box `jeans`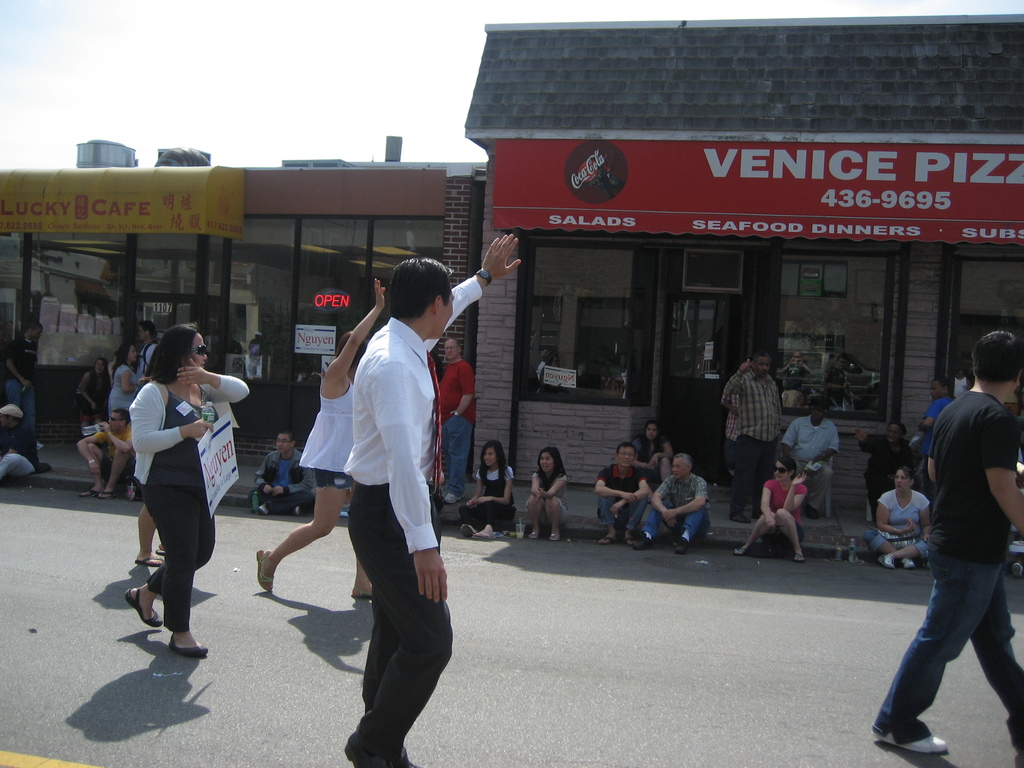
select_region(10, 376, 38, 428)
